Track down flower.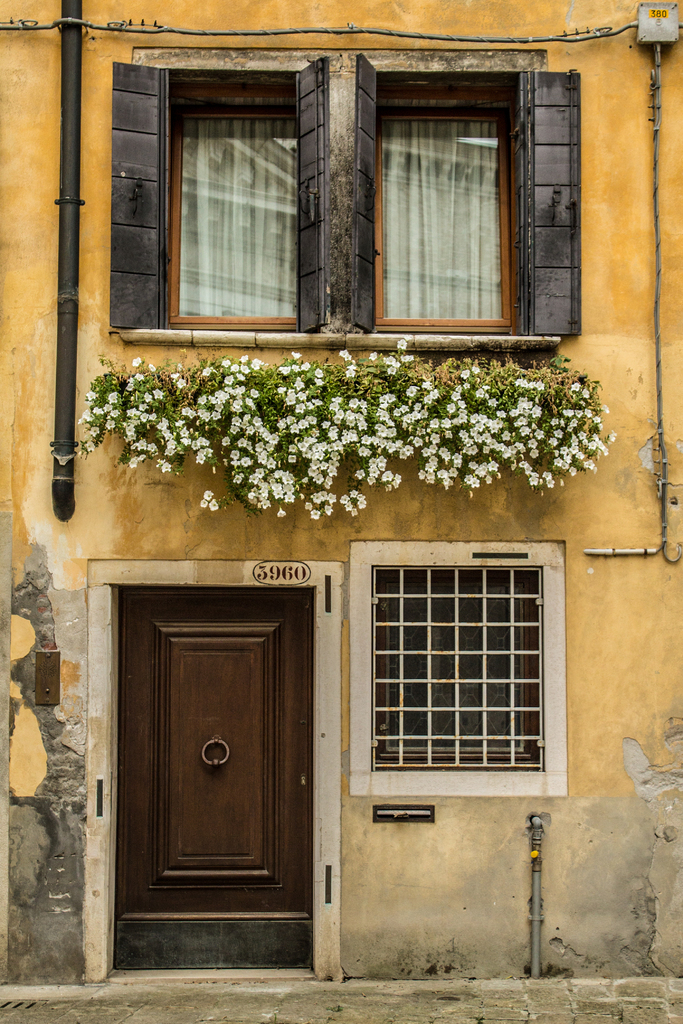
Tracked to BBox(348, 369, 353, 374).
